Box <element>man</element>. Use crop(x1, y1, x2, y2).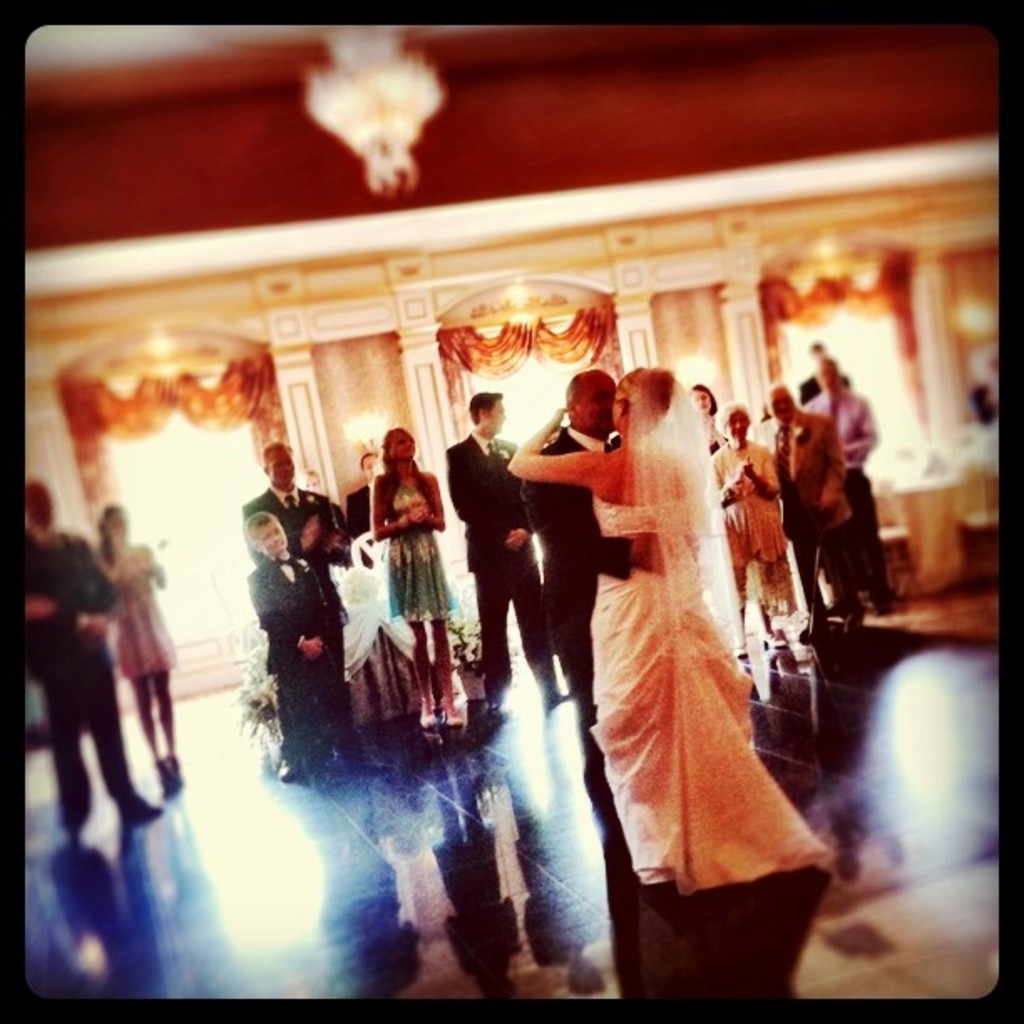
crop(798, 336, 850, 402).
